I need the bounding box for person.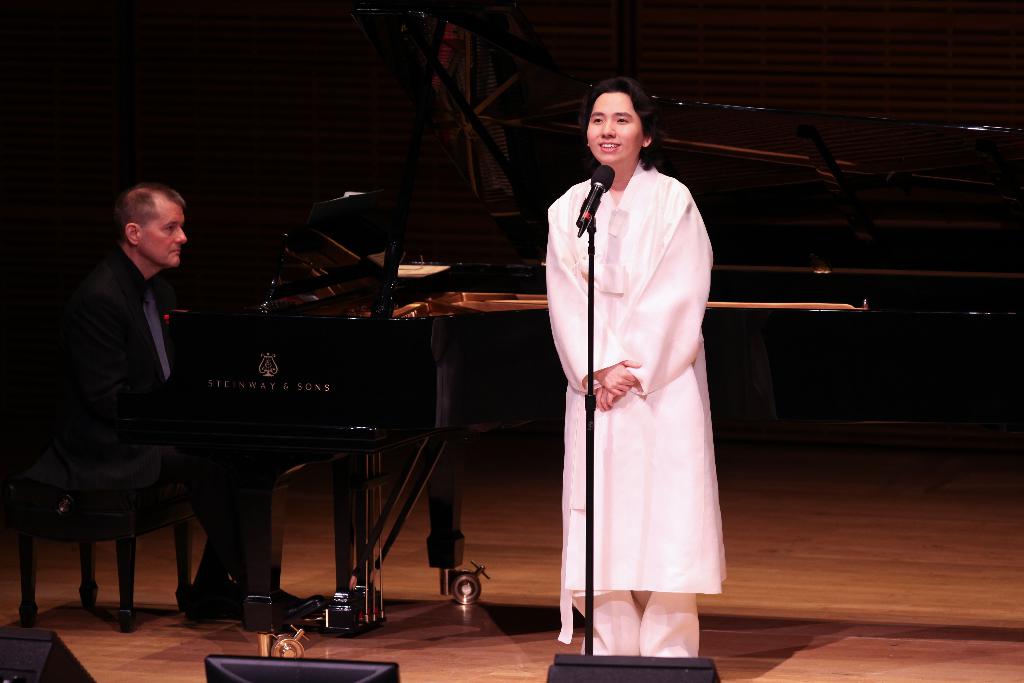
Here it is: (x1=554, y1=76, x2=728, y2=658).
